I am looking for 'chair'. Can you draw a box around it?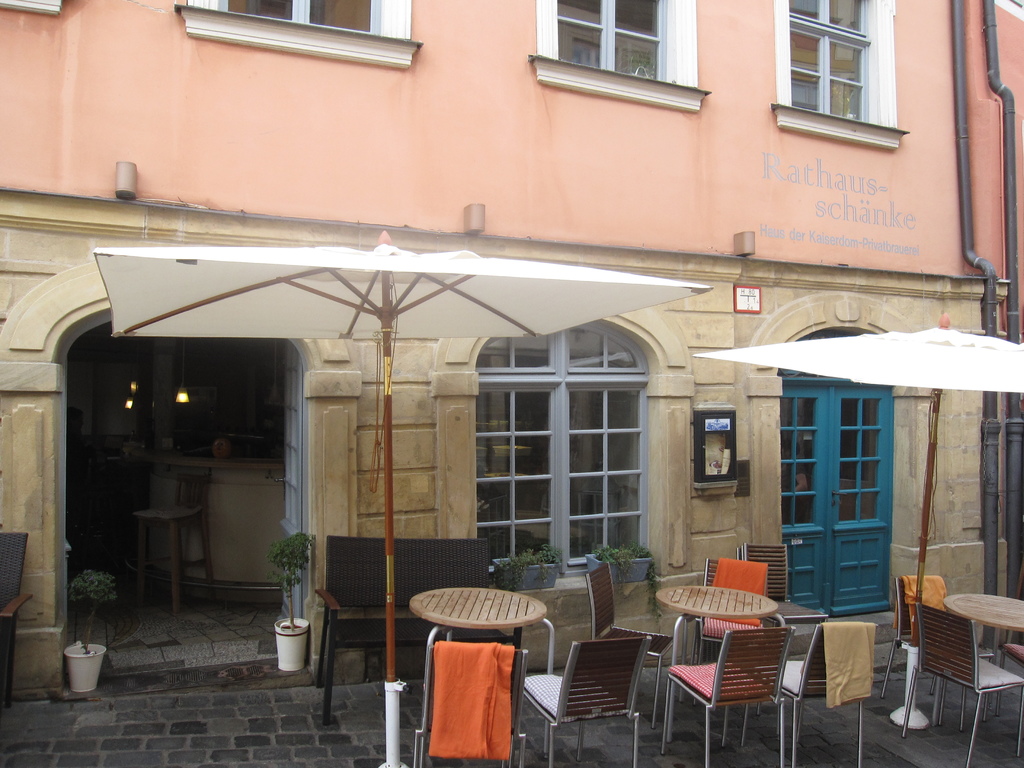
Sure, the bounding box is [689, 557, 771, 717].
